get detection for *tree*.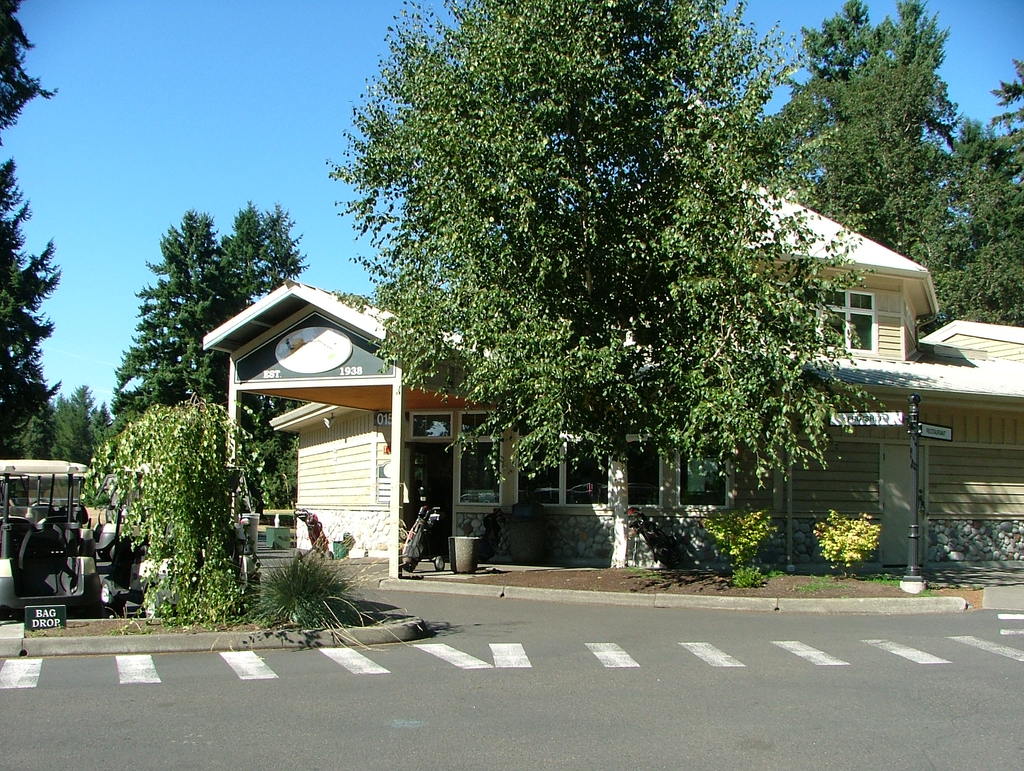
Detection: region(206, 195, 289, 405).
